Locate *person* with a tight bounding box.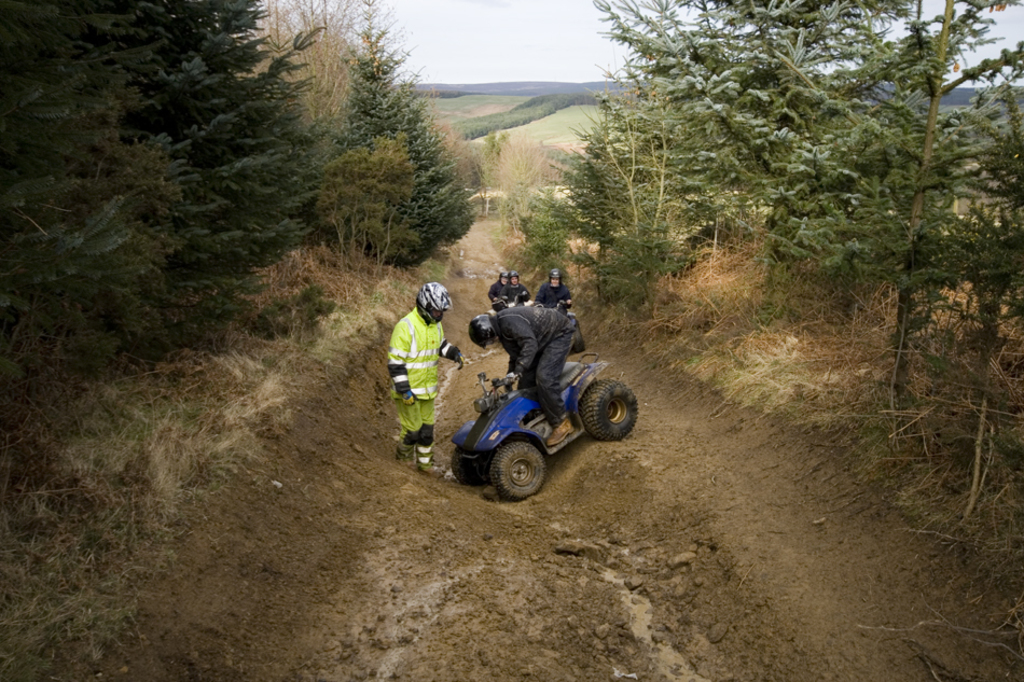
[x1=392, y1=265, x2=454, y2=471].
